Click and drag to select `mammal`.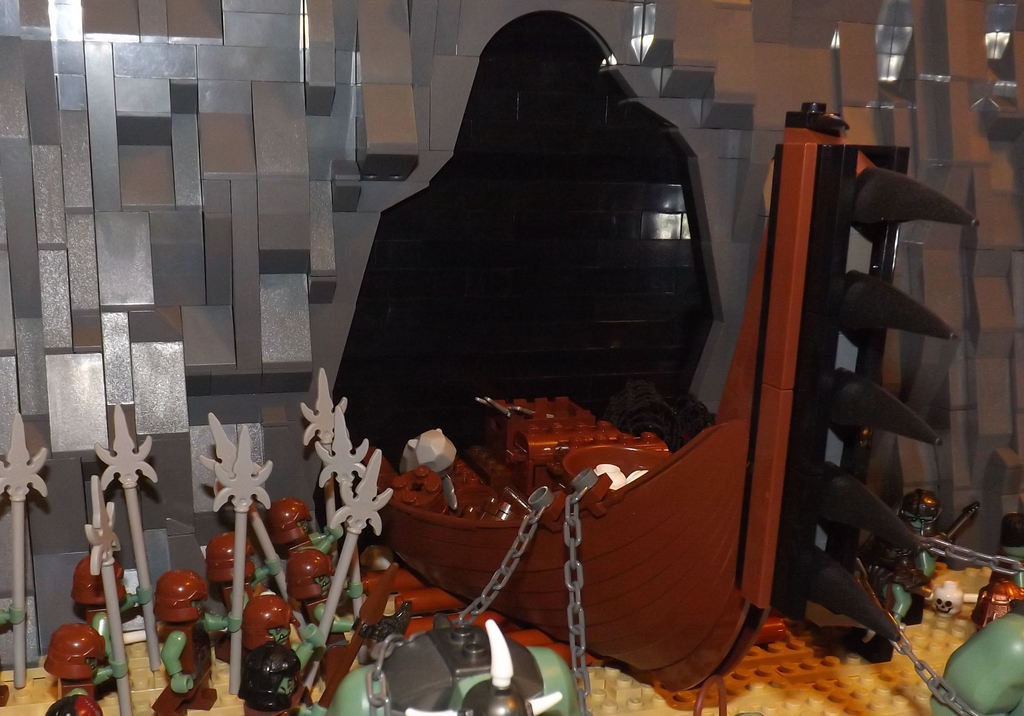
Selection: <box>0,606,24,704</box>.
